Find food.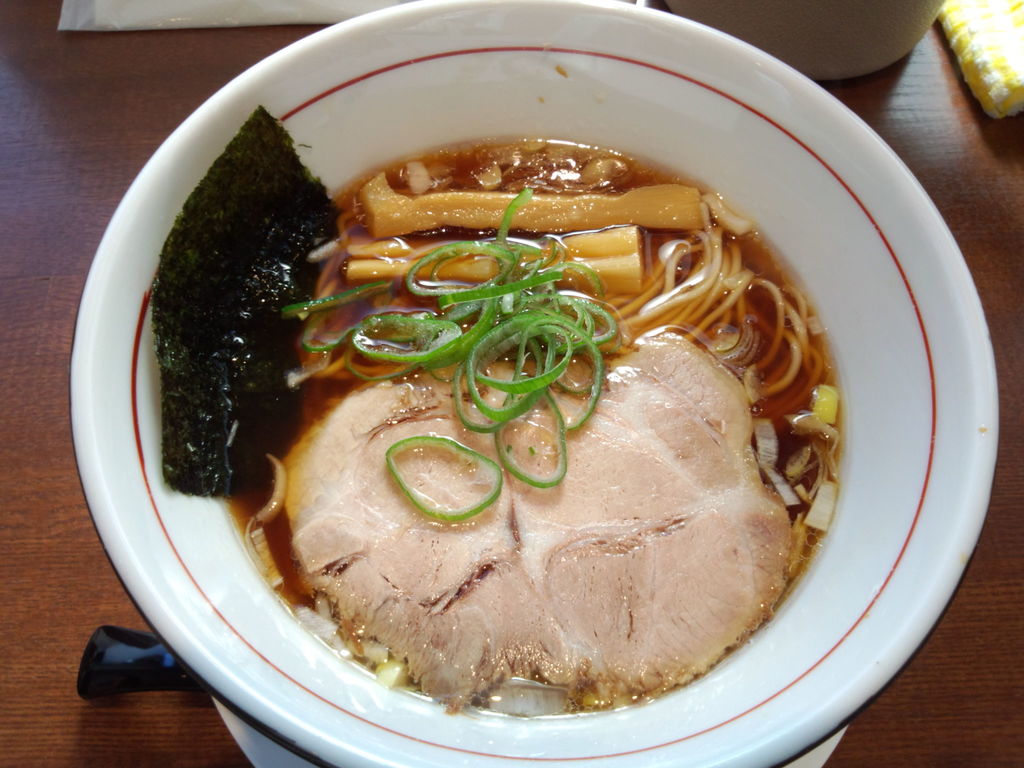
{"x1": 148, "y1": 157, "x2": 222, "y2": 498}.
